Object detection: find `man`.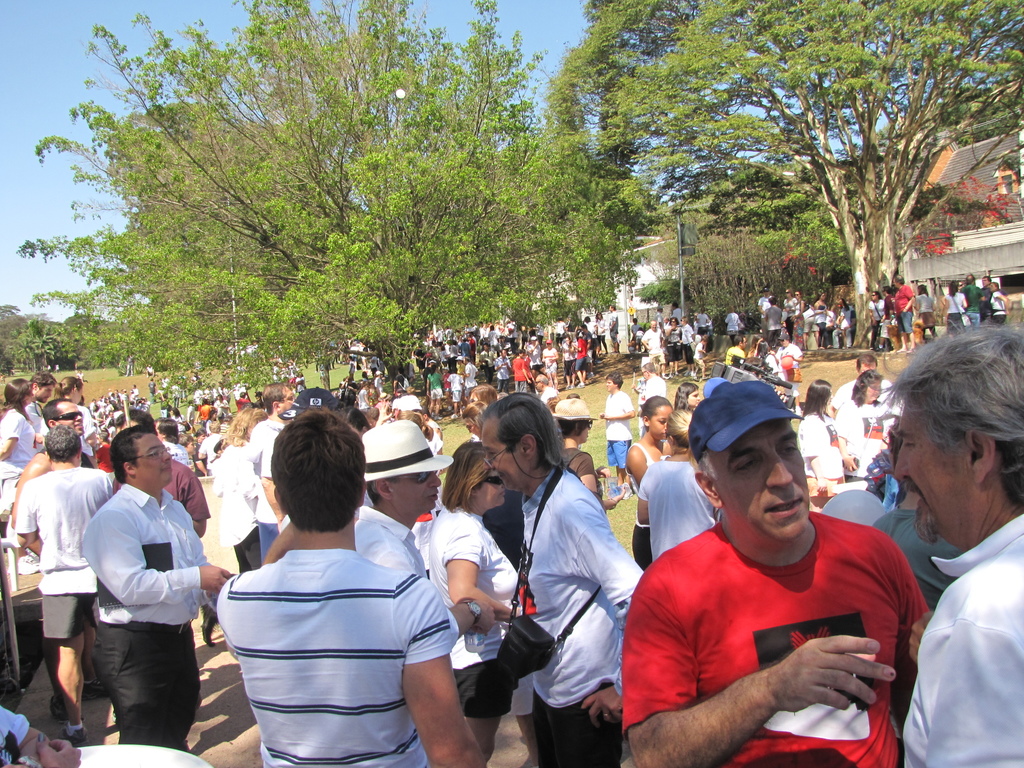
[left=13, top=424, right=113, bottom=749].
